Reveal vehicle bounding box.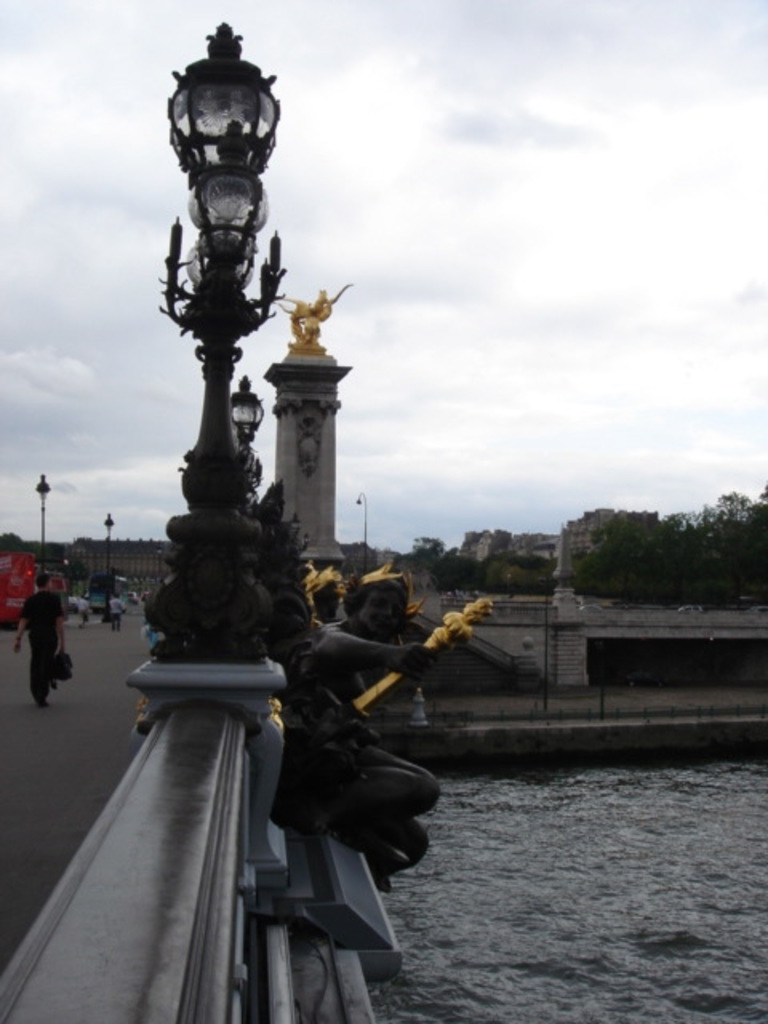
Revealed: crop(90, 566, 126, 619).
